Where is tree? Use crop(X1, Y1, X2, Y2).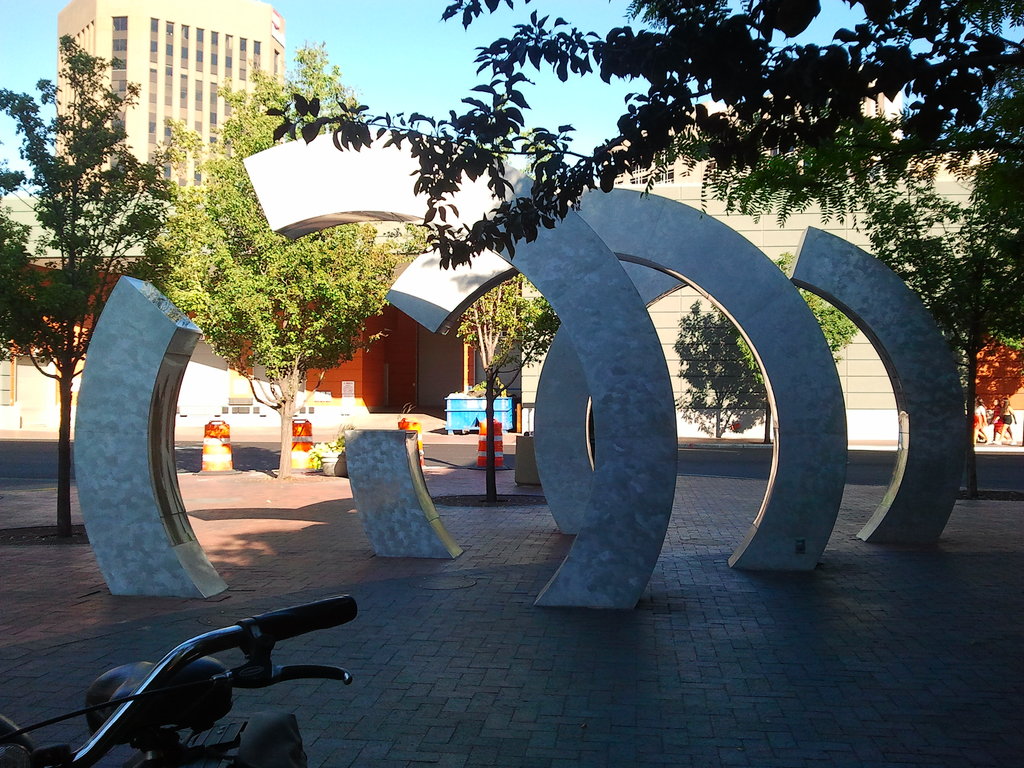
crop(130, 36, 409, 477).
